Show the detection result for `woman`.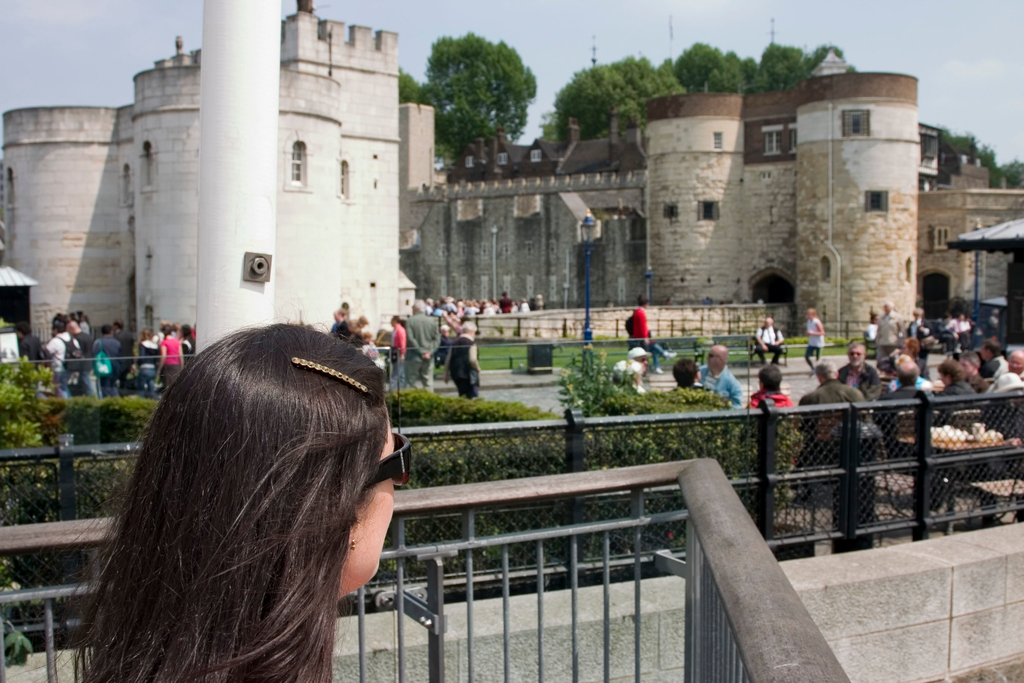
<bbox>156, 325, 184, 407</bbox>.
